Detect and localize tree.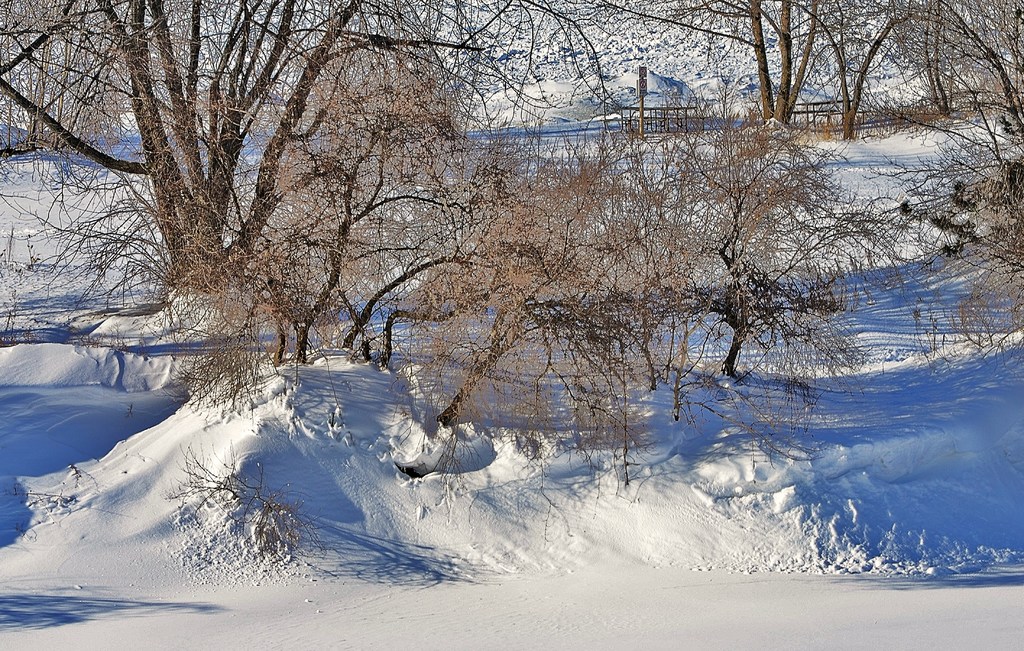
Localized at bbox=[612, 0, 1023, 156].
